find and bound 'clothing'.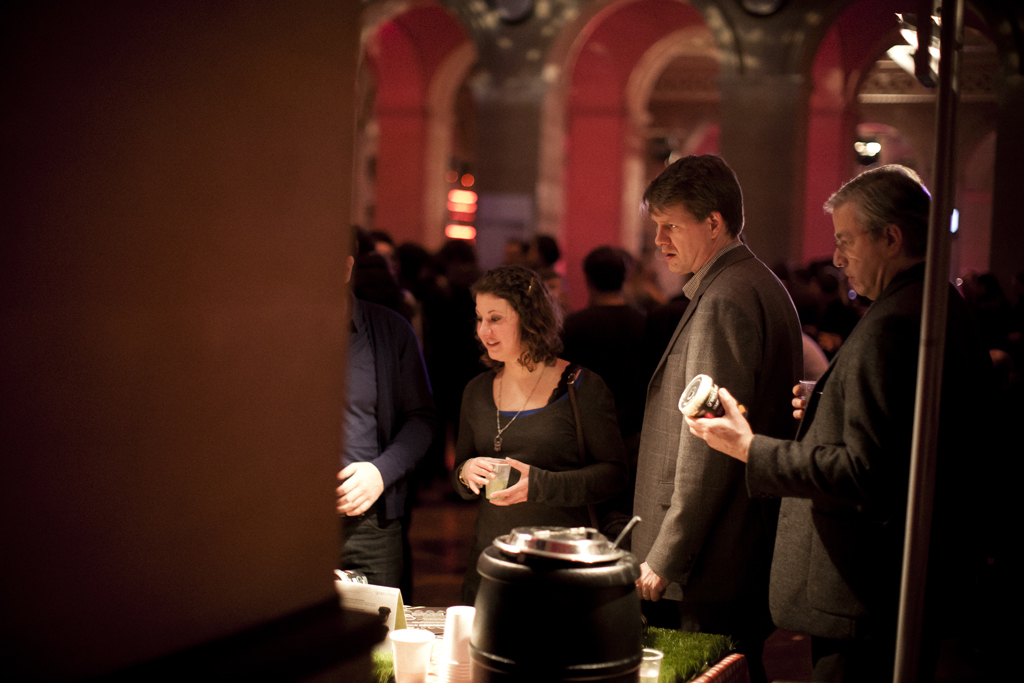
Bound: <box>624,244,809,638</box>.
